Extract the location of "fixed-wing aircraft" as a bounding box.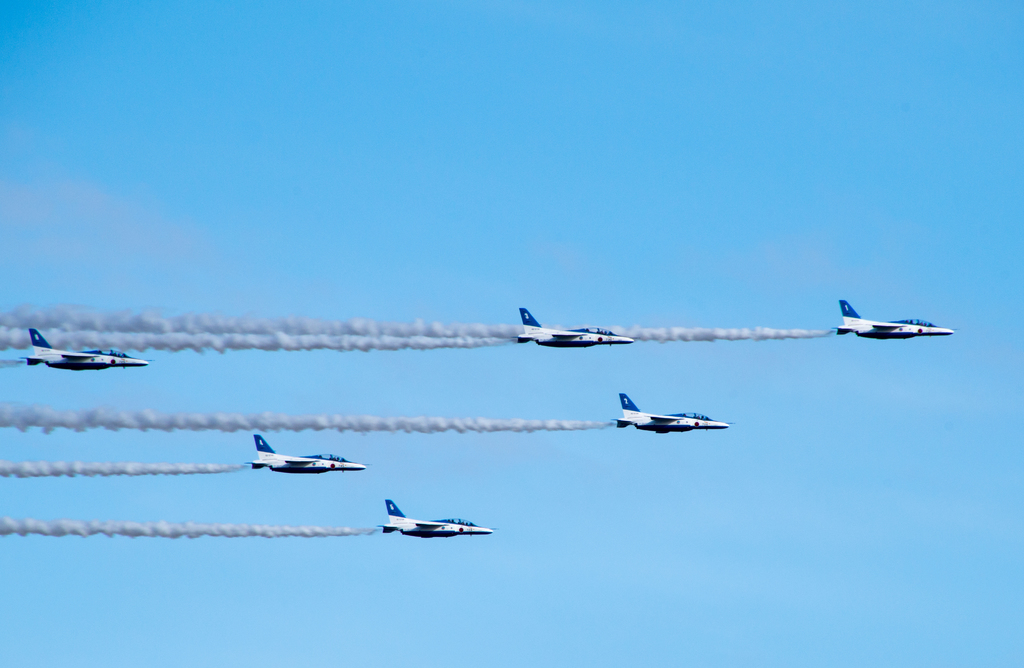
<bbox>250, 430, 367, 476</bbox>.
